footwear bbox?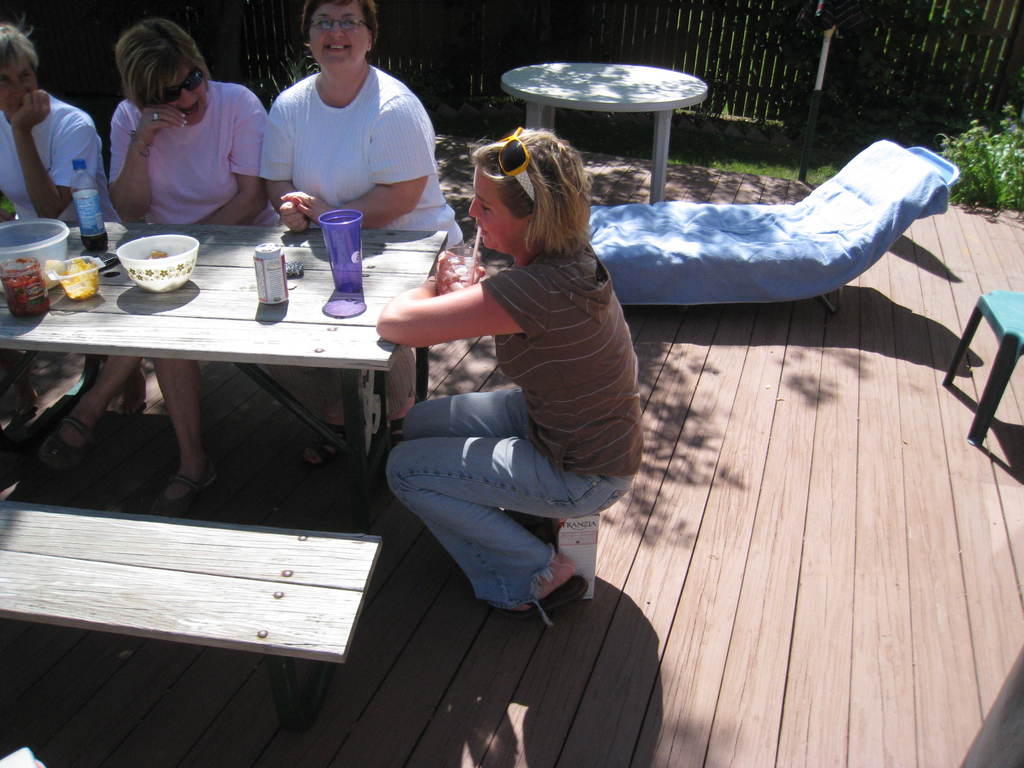
<box>497,579,586,620</box>
